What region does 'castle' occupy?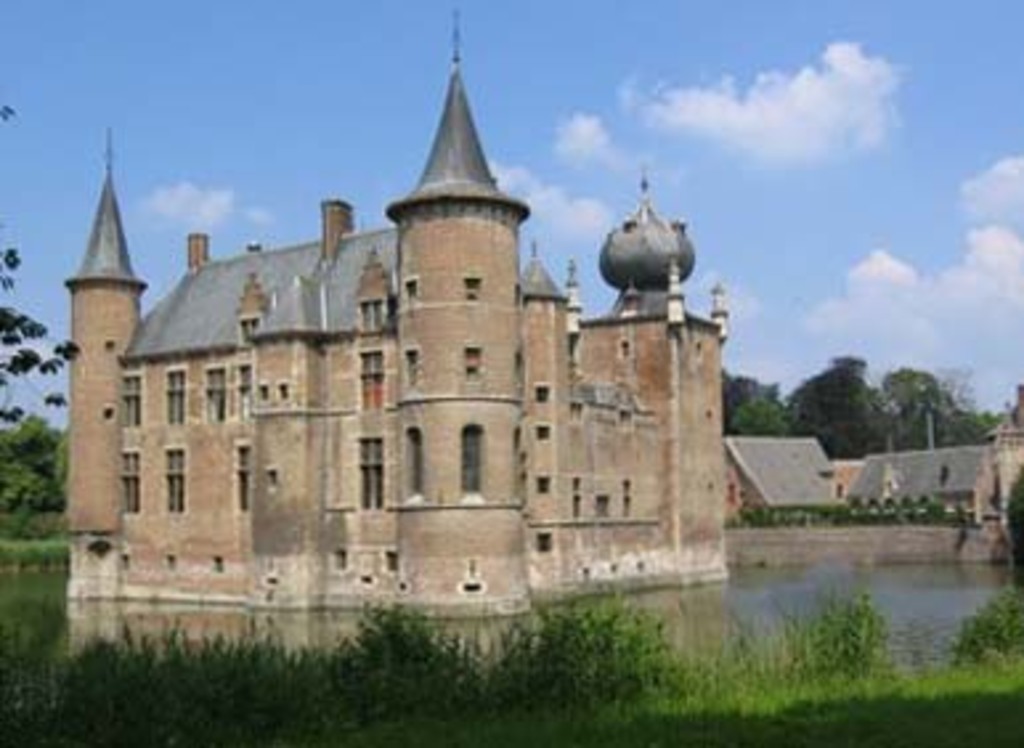
(56,5,727,621).
